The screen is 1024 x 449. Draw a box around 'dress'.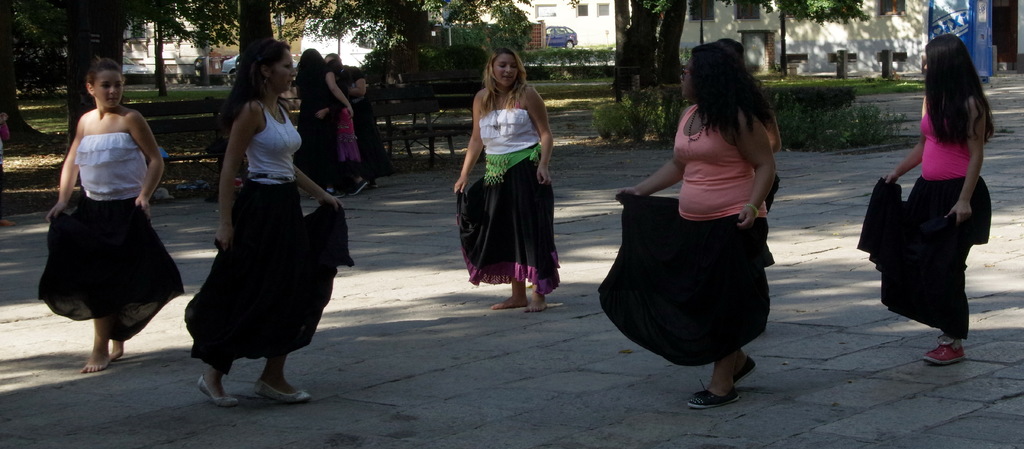
Rect(336, 108, 364, 174).
